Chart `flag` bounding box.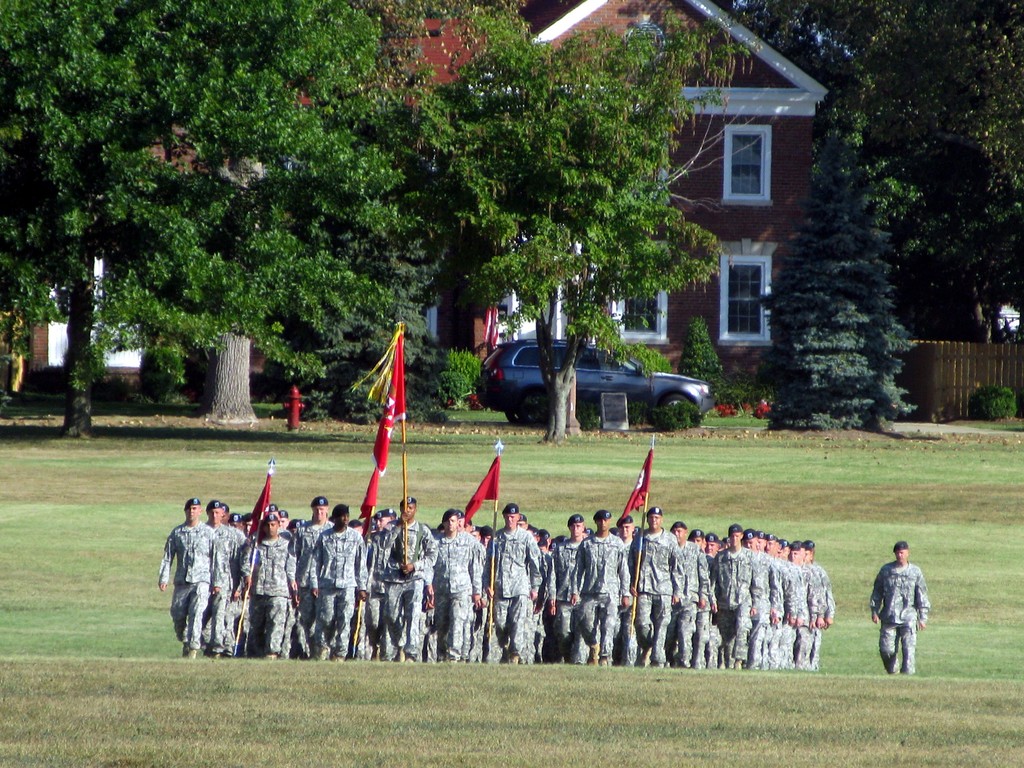
Charted: pyautogui.locateOnScreen(611, 447, 657, 535).
